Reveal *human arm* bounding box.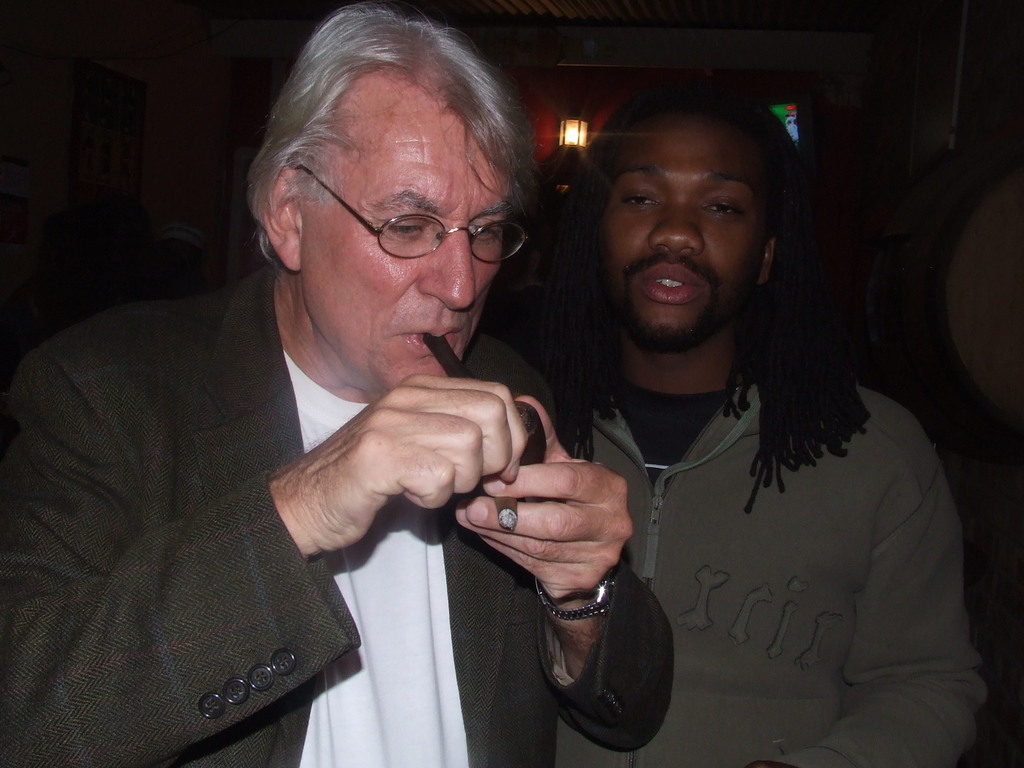
Revealed: region(448, 385, 676, 755).
